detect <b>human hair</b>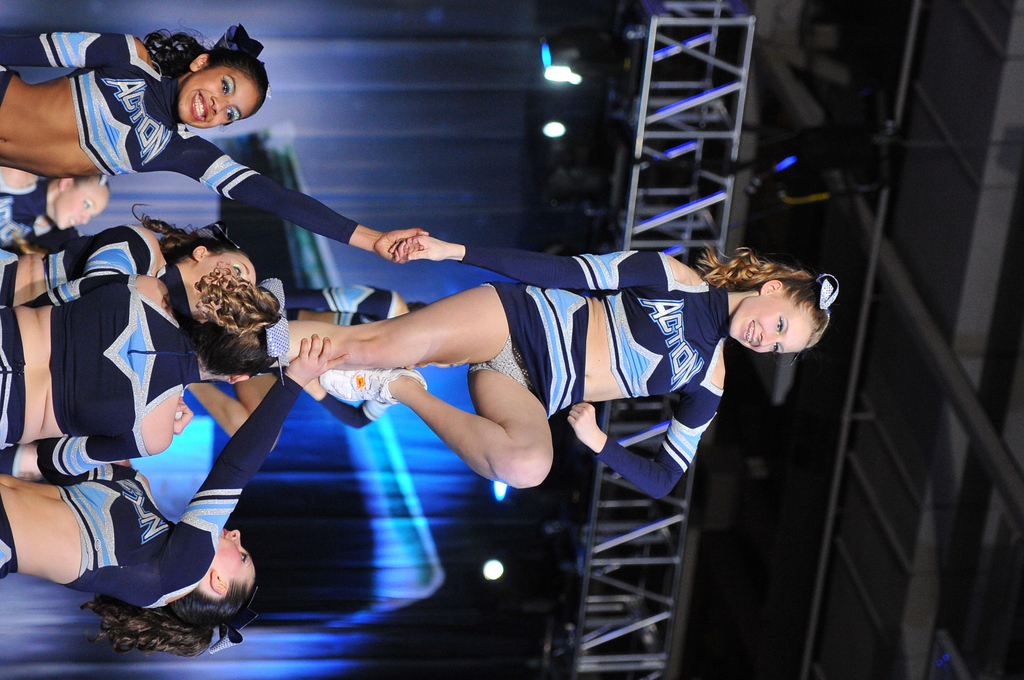
(200, 267, 283, 392)
